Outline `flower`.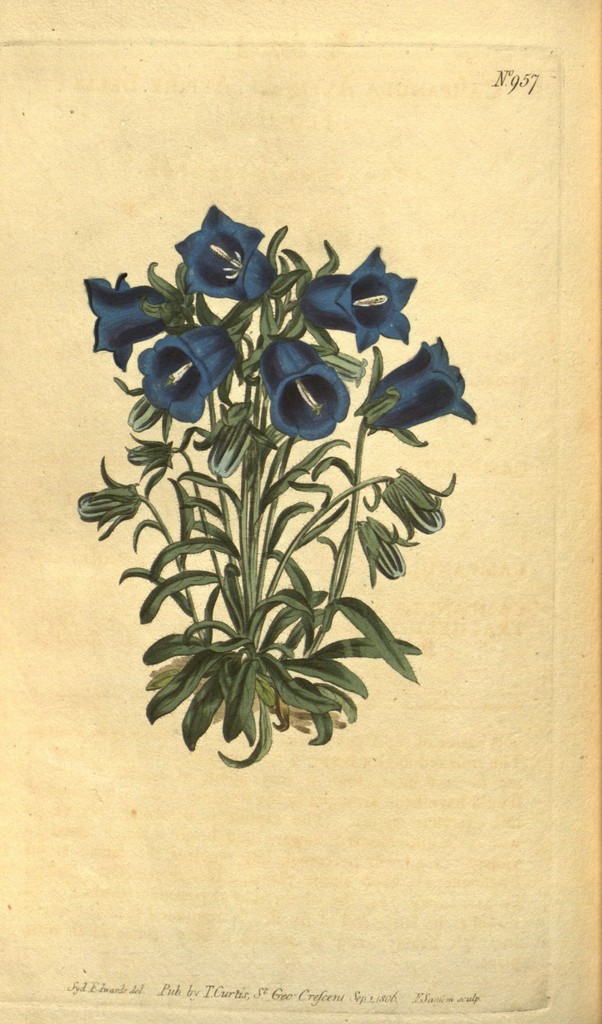
Outline: 129:317:227:422.
